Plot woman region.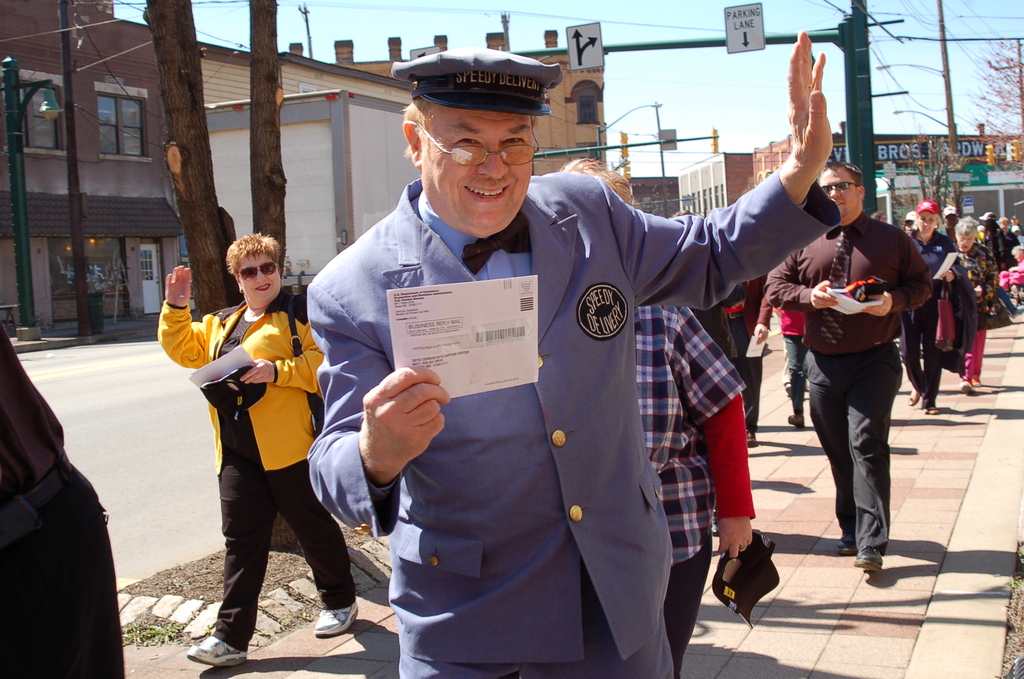
Plotted at x1=551 y1=152 x2=757 y2=678.
